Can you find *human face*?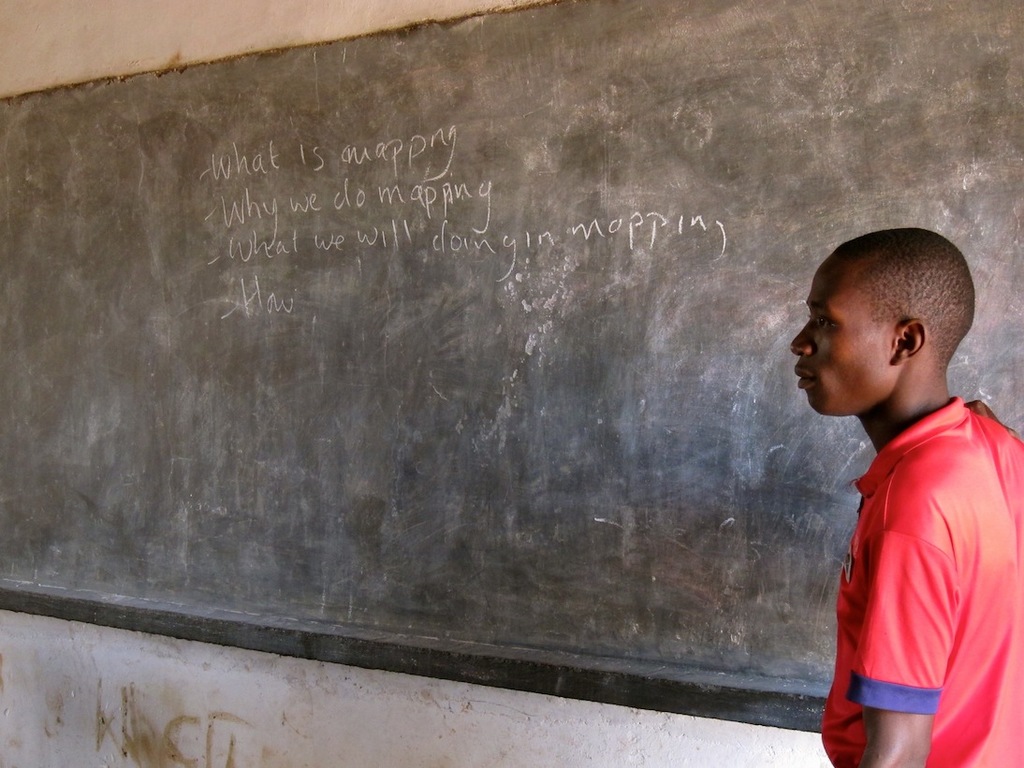
Yes, bounding box: (x1=789, y1=275, x2=890, y2=411).
